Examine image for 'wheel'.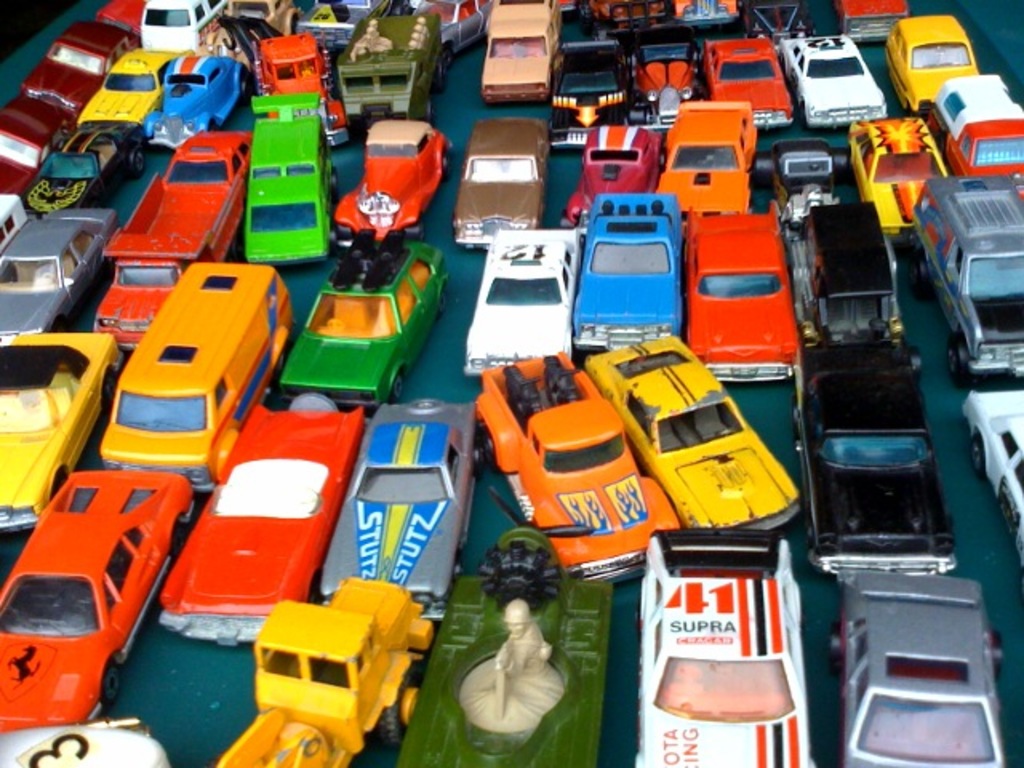
Examination result: <box>435,288,453,317</box>.
